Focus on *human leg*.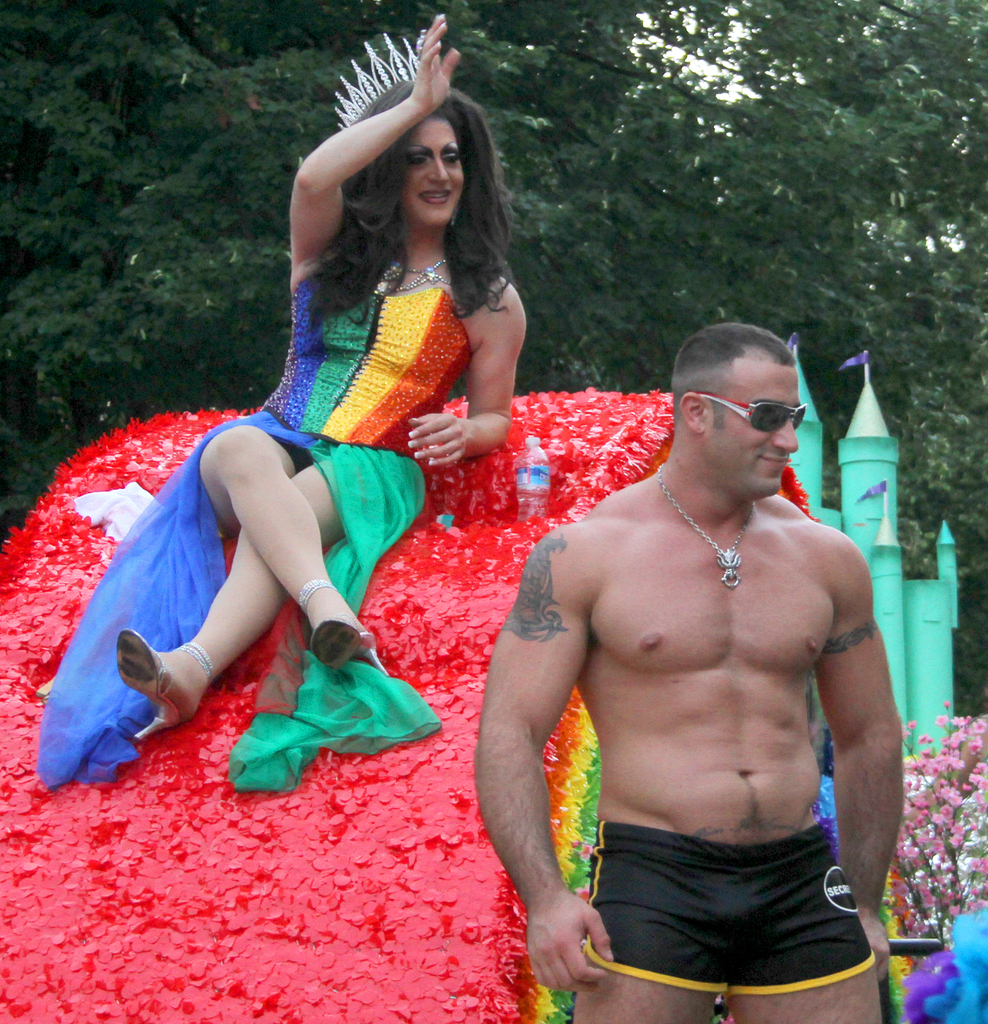
Focused at box(732, 832, 882, 1023).
